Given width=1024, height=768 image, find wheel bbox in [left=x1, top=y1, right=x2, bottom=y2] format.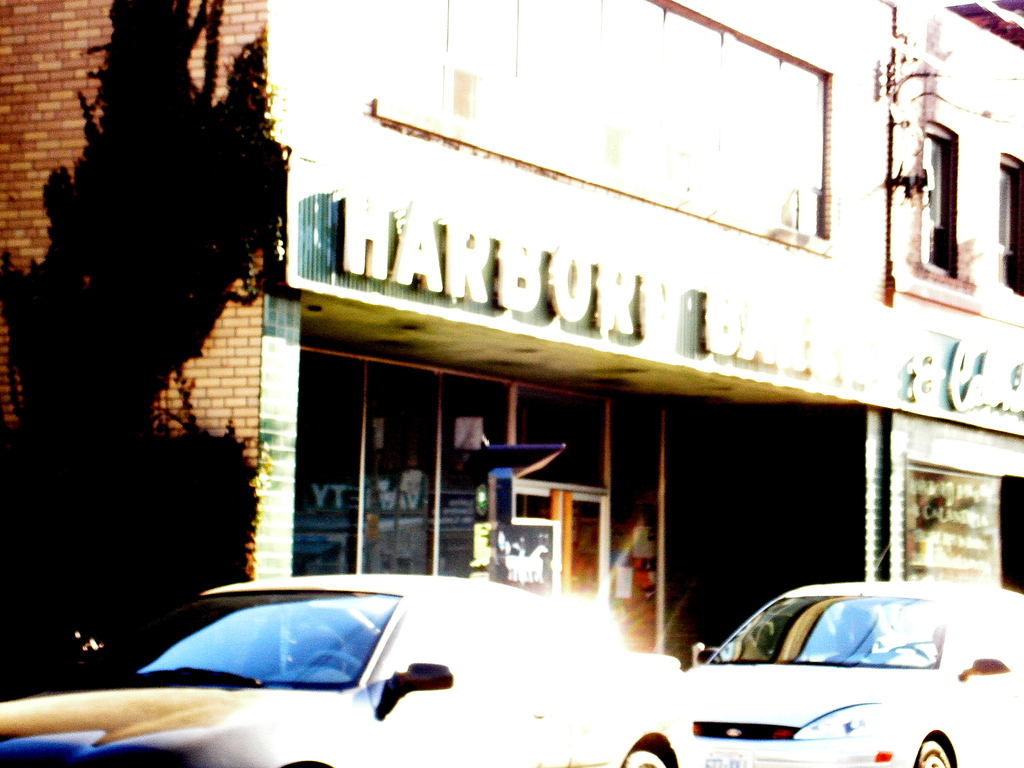
[left=891, top=641, right=932, bottom=658].
